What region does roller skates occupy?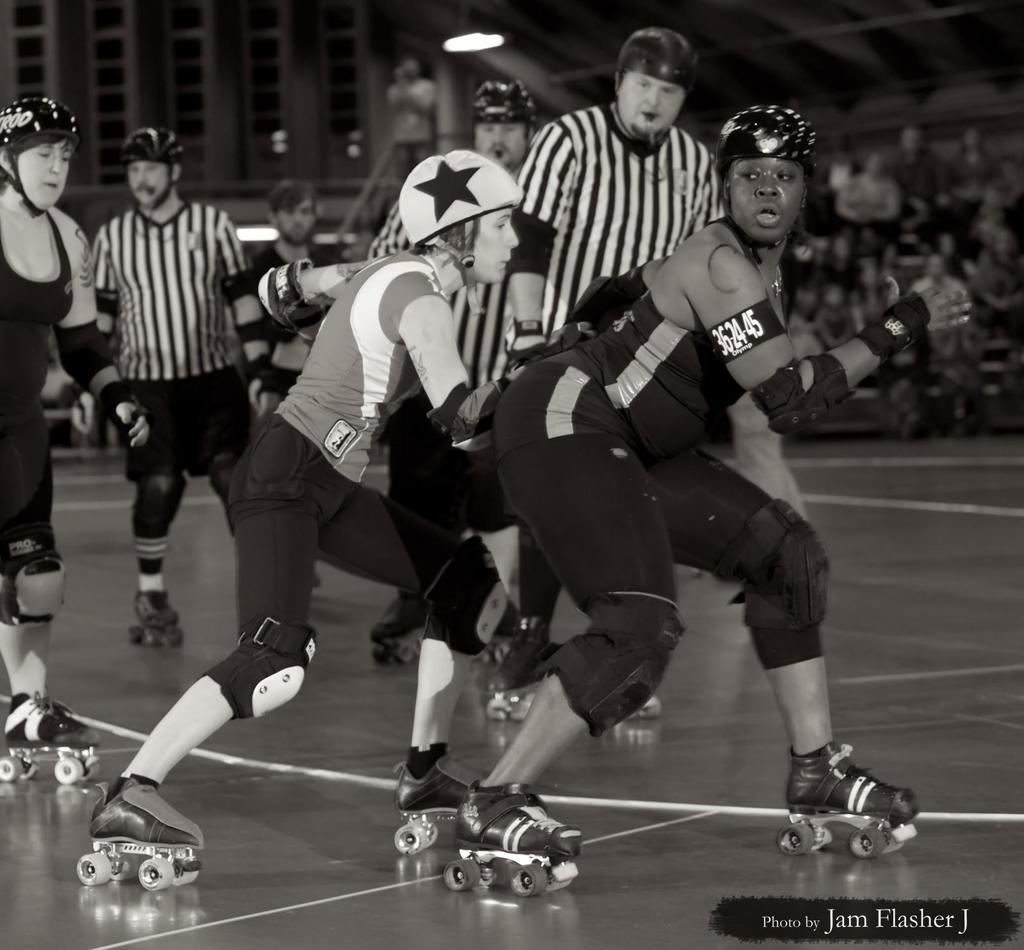
440 781 583 903.
